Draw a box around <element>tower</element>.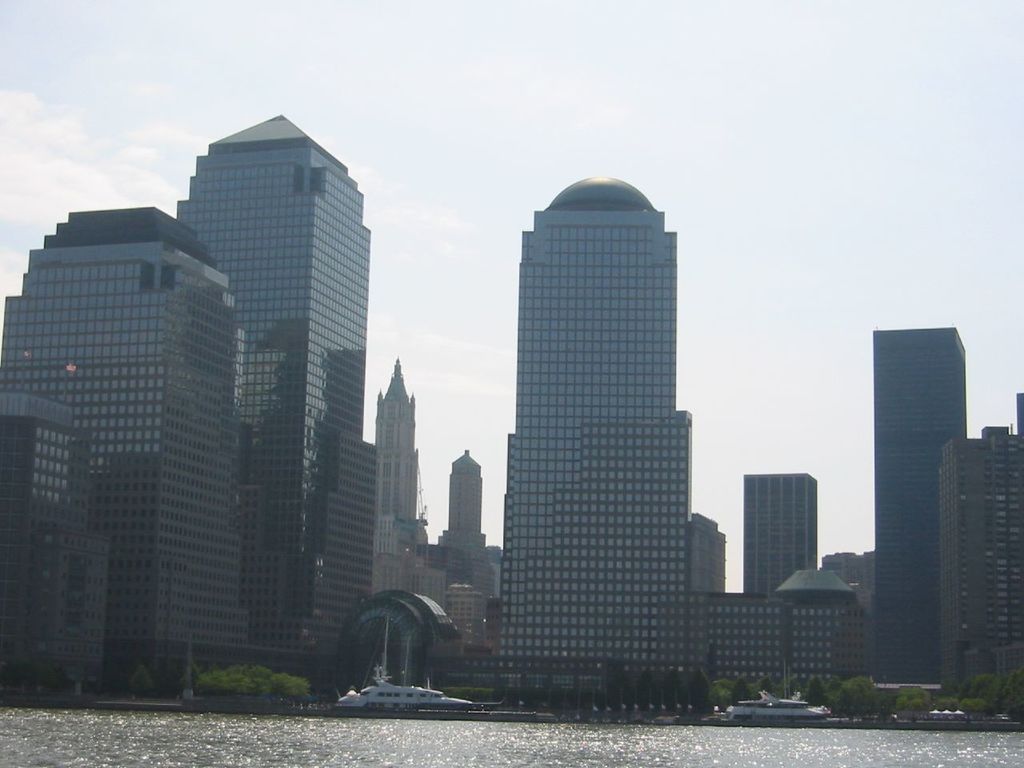
(x1=474, y1=152, x2=729, y2=649).
